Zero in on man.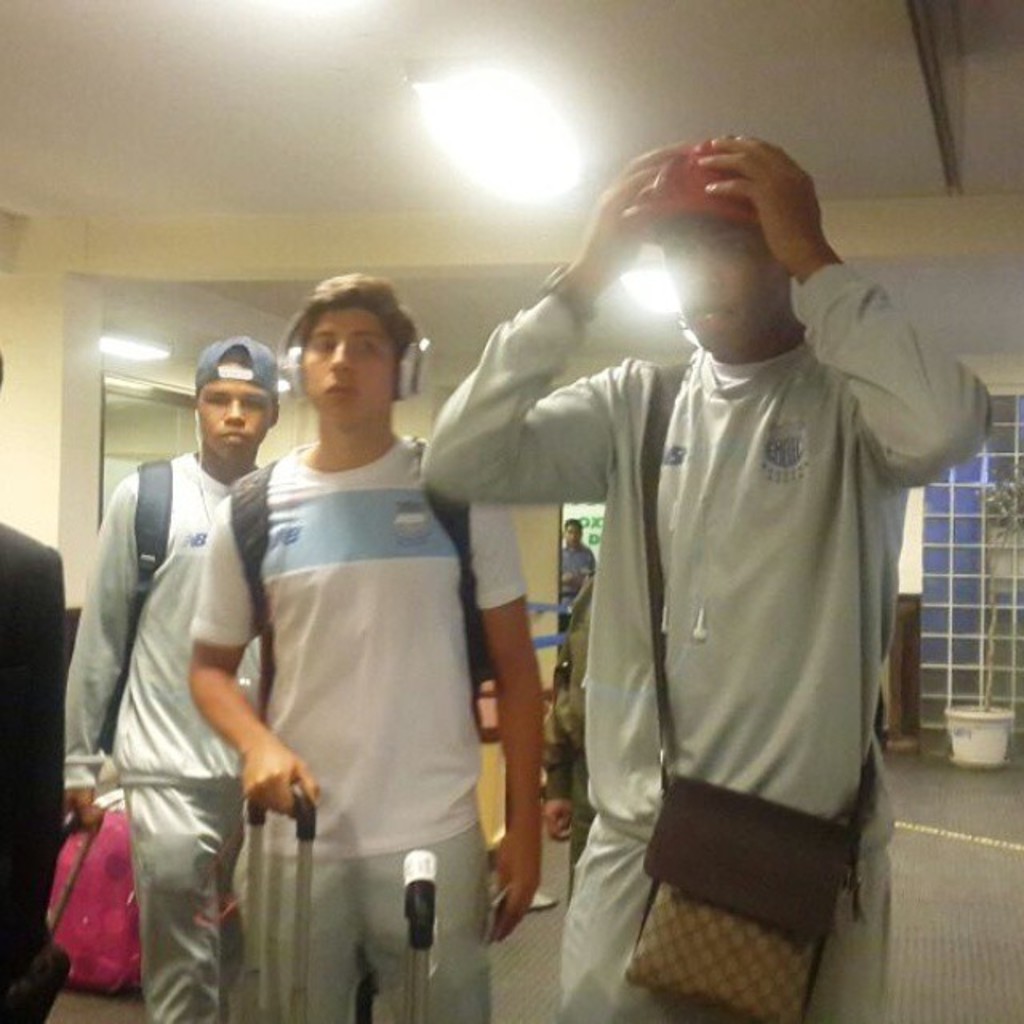
Zeroed in: bbox=[176, 267, 541, 1022].
